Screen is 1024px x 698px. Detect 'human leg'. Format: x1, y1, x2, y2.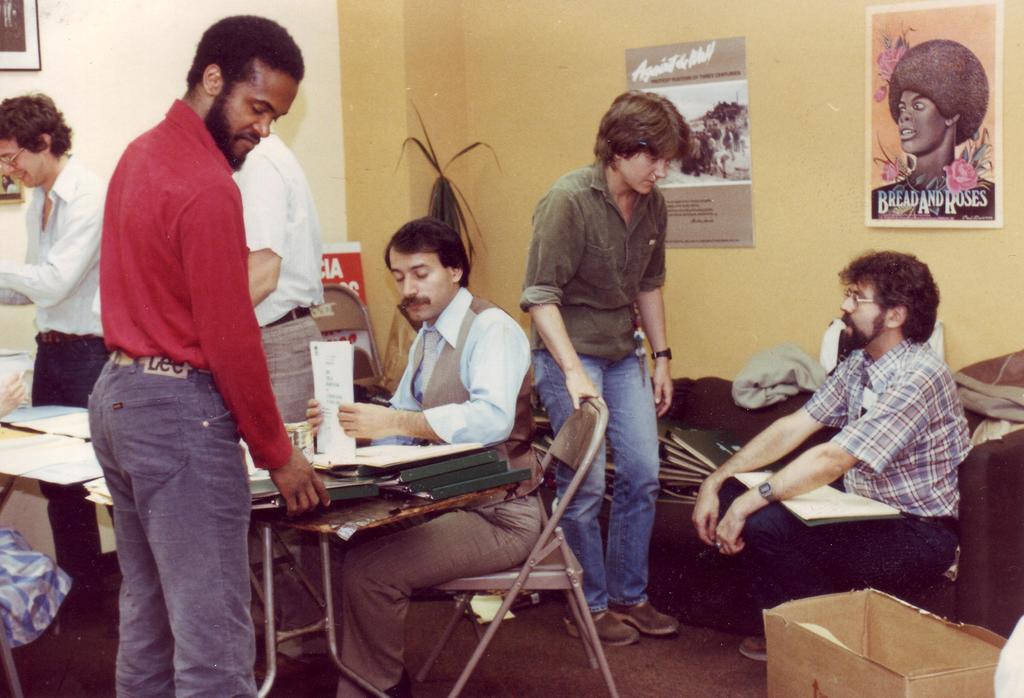
540, 367, 615, 643.
